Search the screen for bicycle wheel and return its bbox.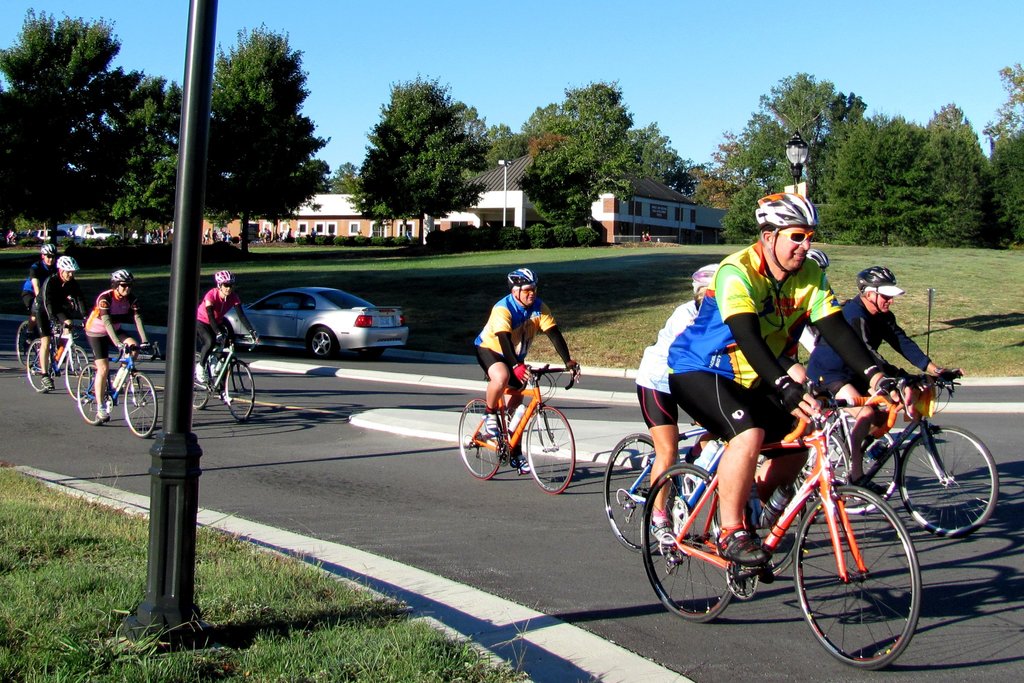
Found: (708,474,806,578).
